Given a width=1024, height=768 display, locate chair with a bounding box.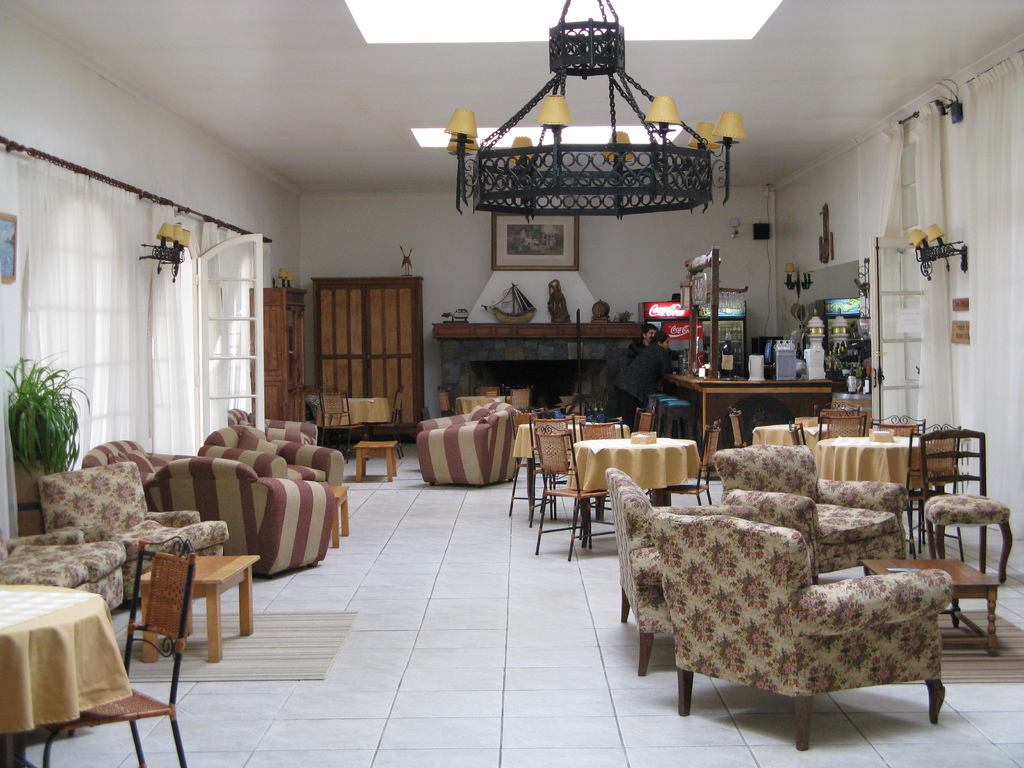
Located: bbox(628, 410, 653, 438).
